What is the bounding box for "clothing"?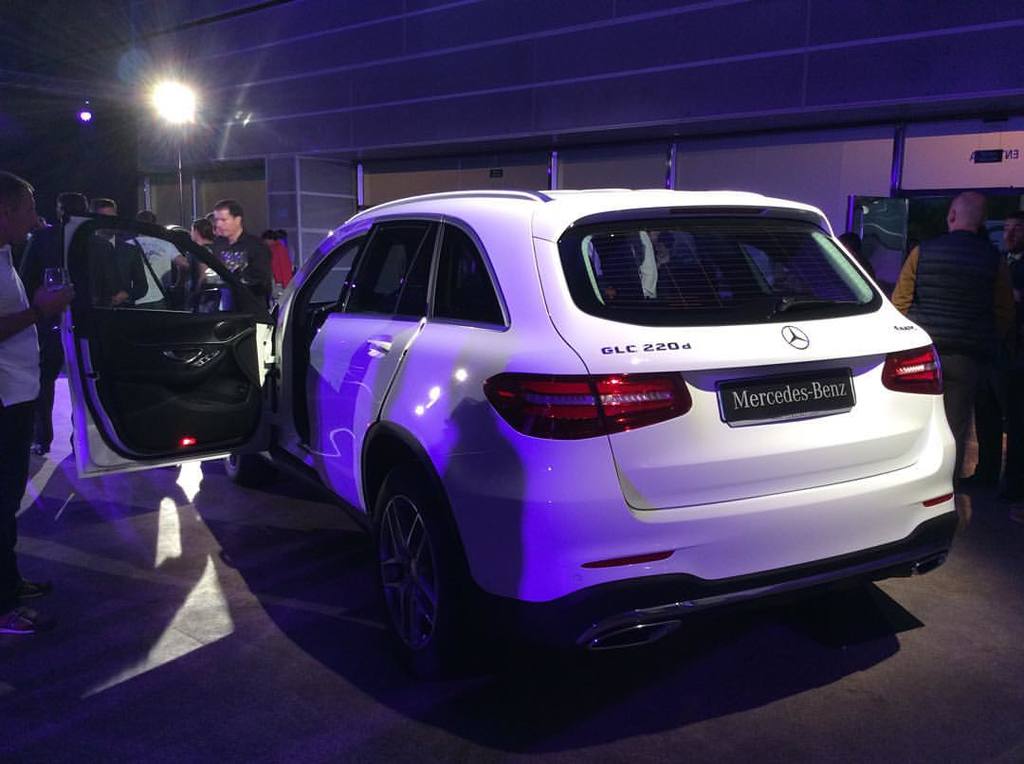
region(132, 233, 173, 312).
